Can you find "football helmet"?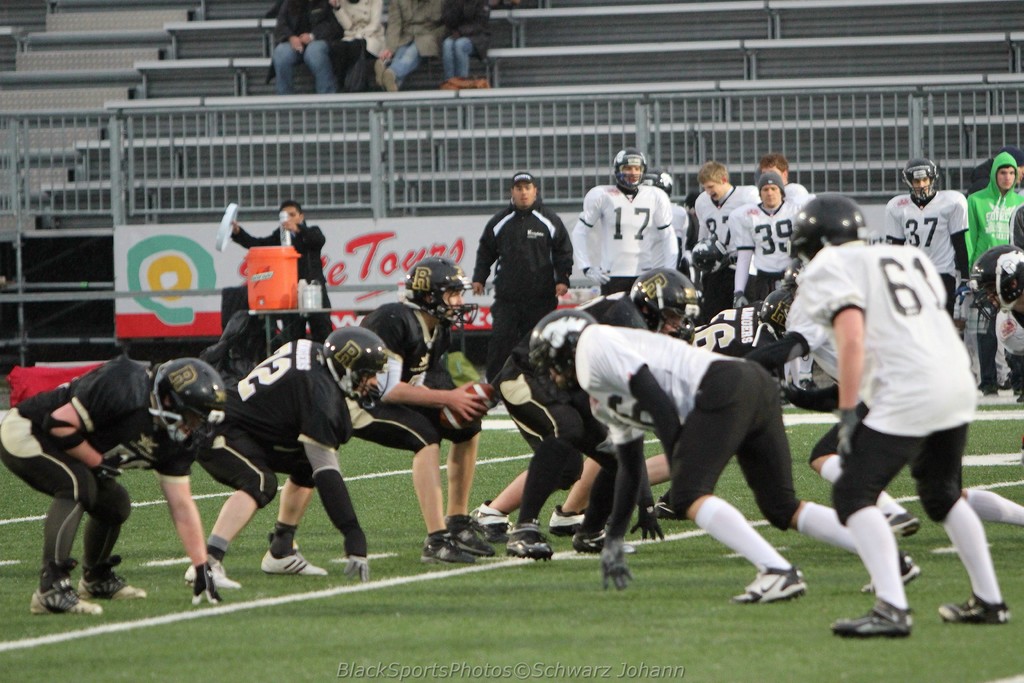
Yes, bounding box: (149, 357, 228, 458).
